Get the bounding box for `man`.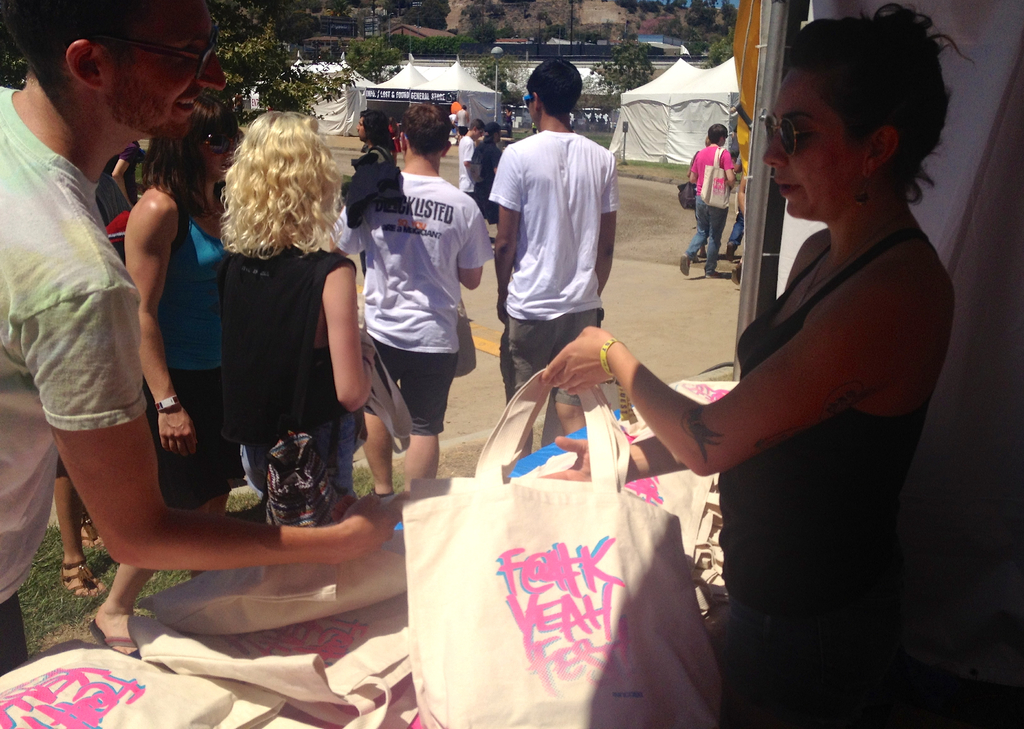
select_region(479, 68, 636, 451).
